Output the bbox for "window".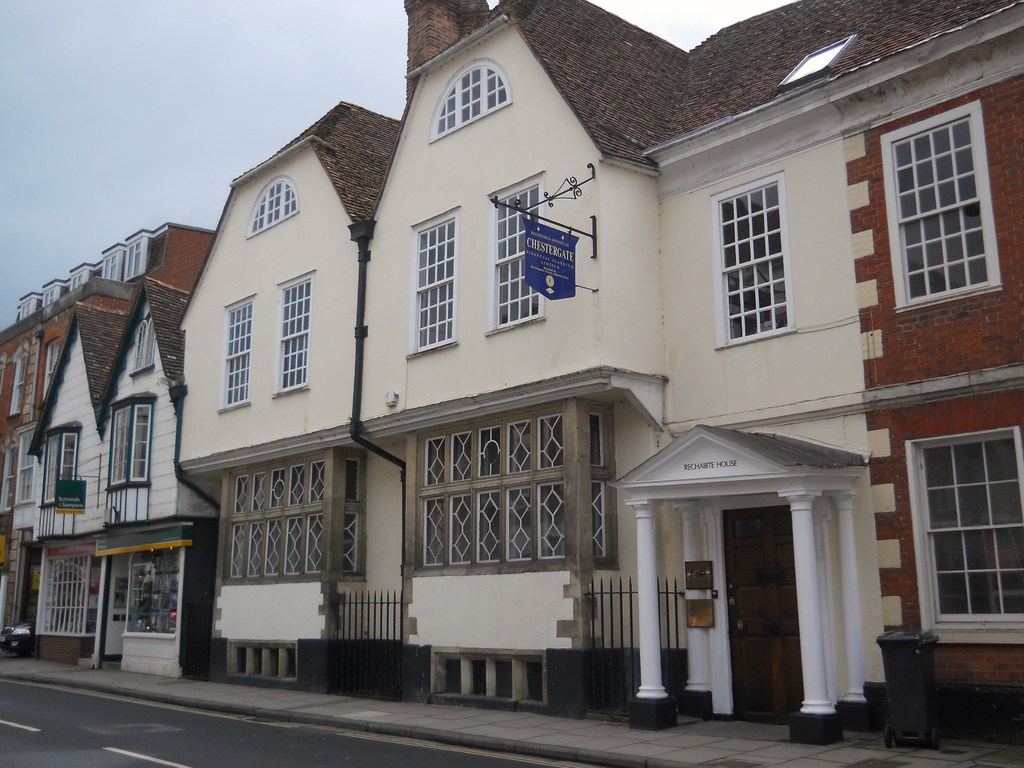
[113,385,146,495].
